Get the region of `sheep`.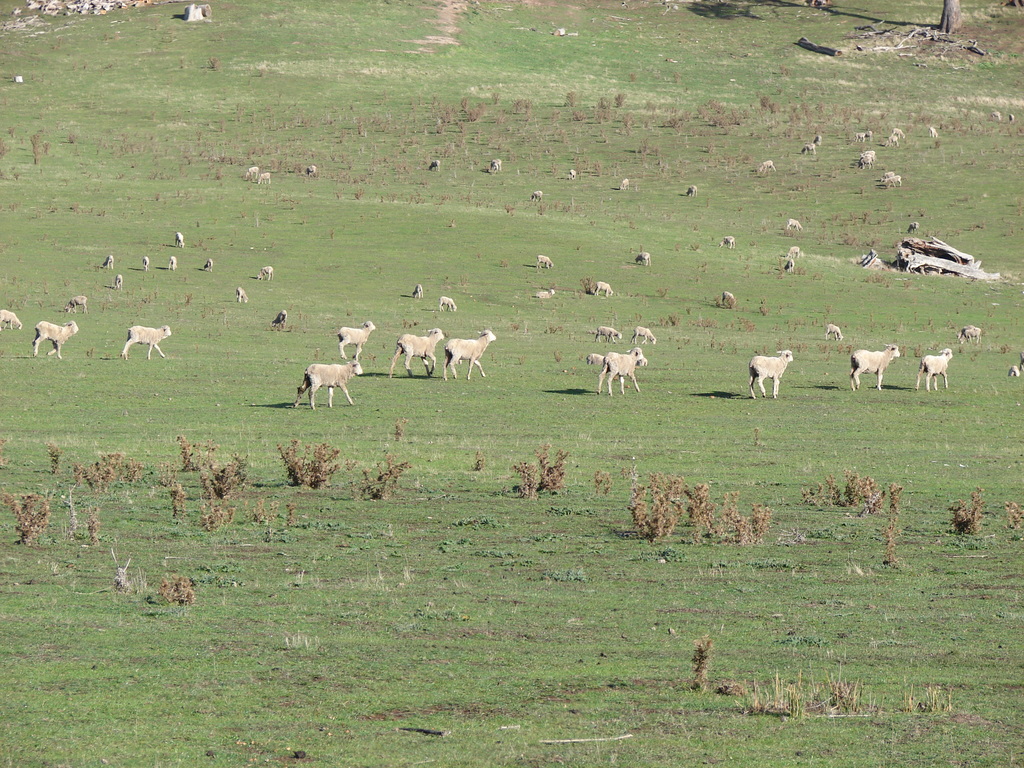
BBox(801, 144, 816, 155).
